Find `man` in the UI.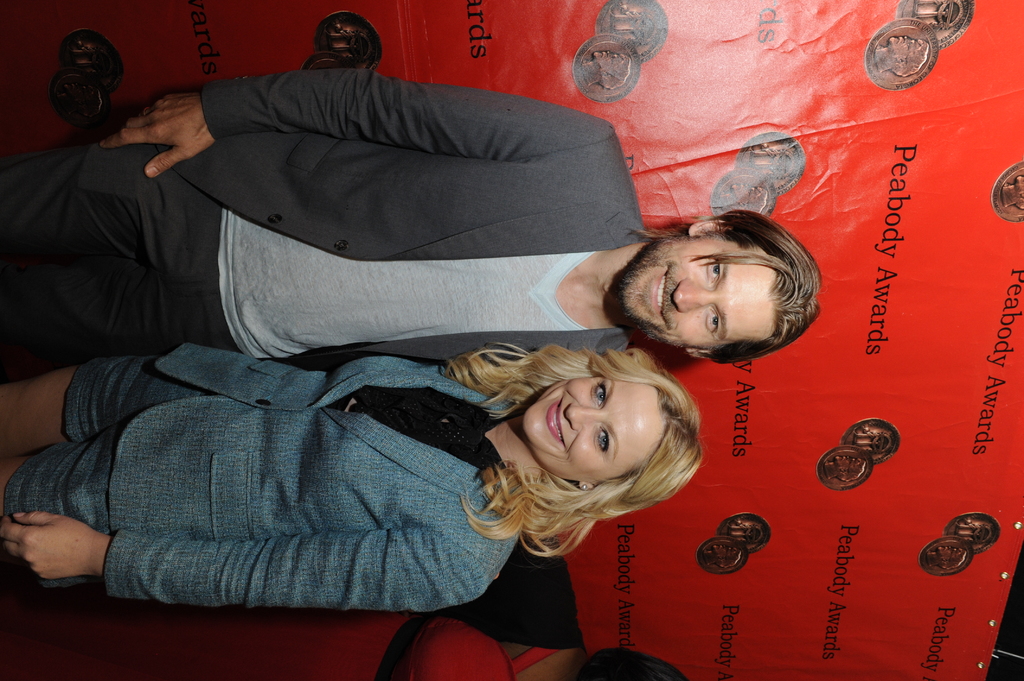
UI element at <bbox>876, 35, 931, 76</bbox>.
